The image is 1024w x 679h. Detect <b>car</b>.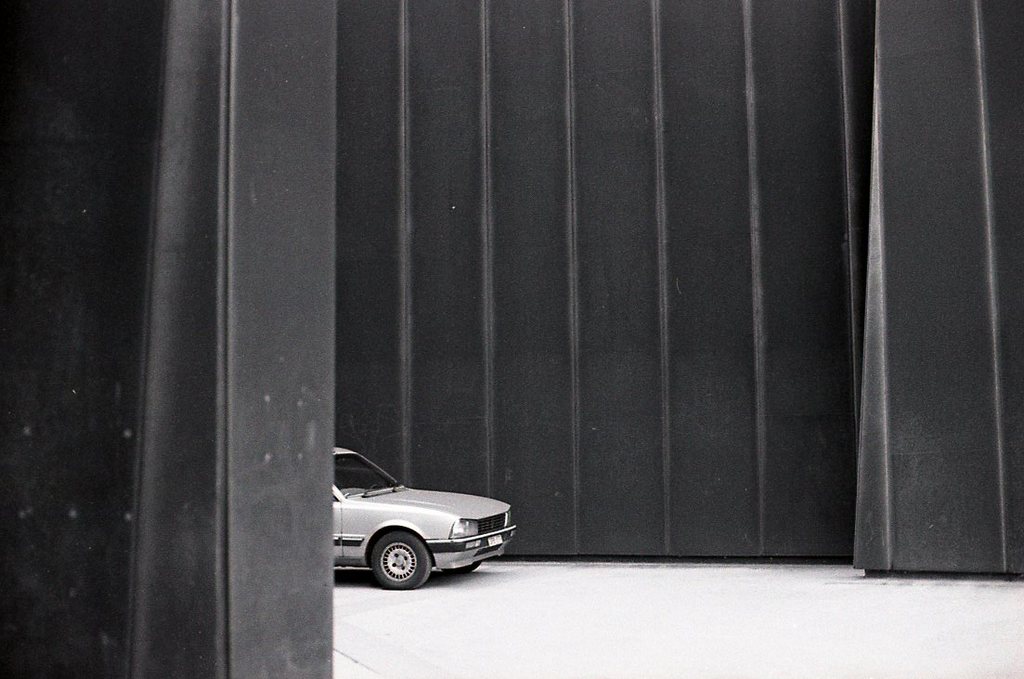
Detection: [x1=333, y1=445, x2=515, y2=589].
